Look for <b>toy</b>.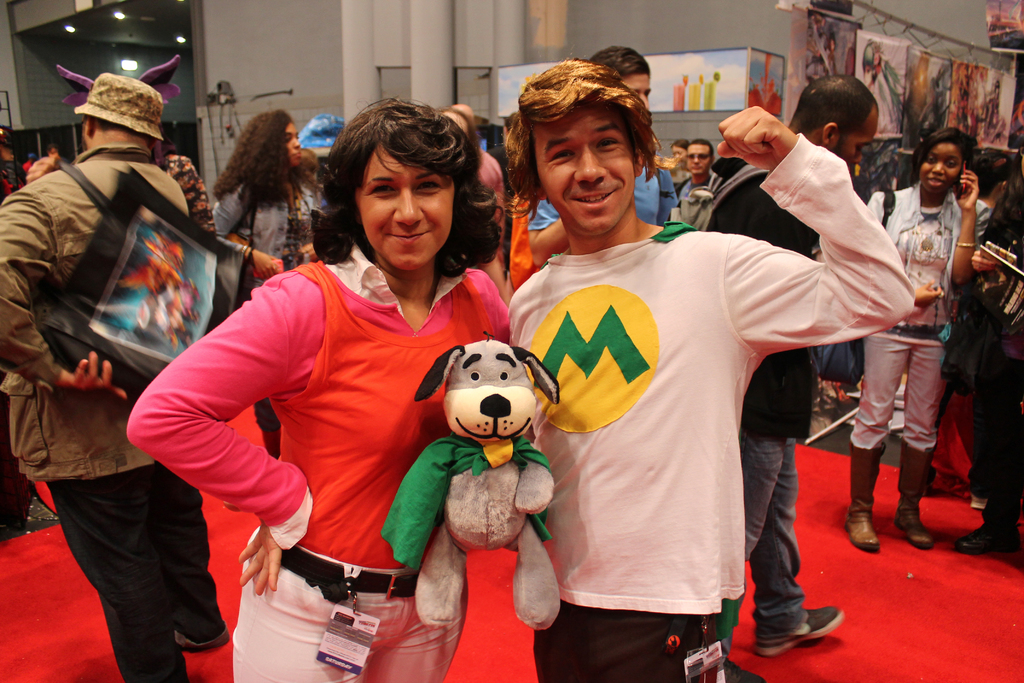
Found: 819:29:841:73.
